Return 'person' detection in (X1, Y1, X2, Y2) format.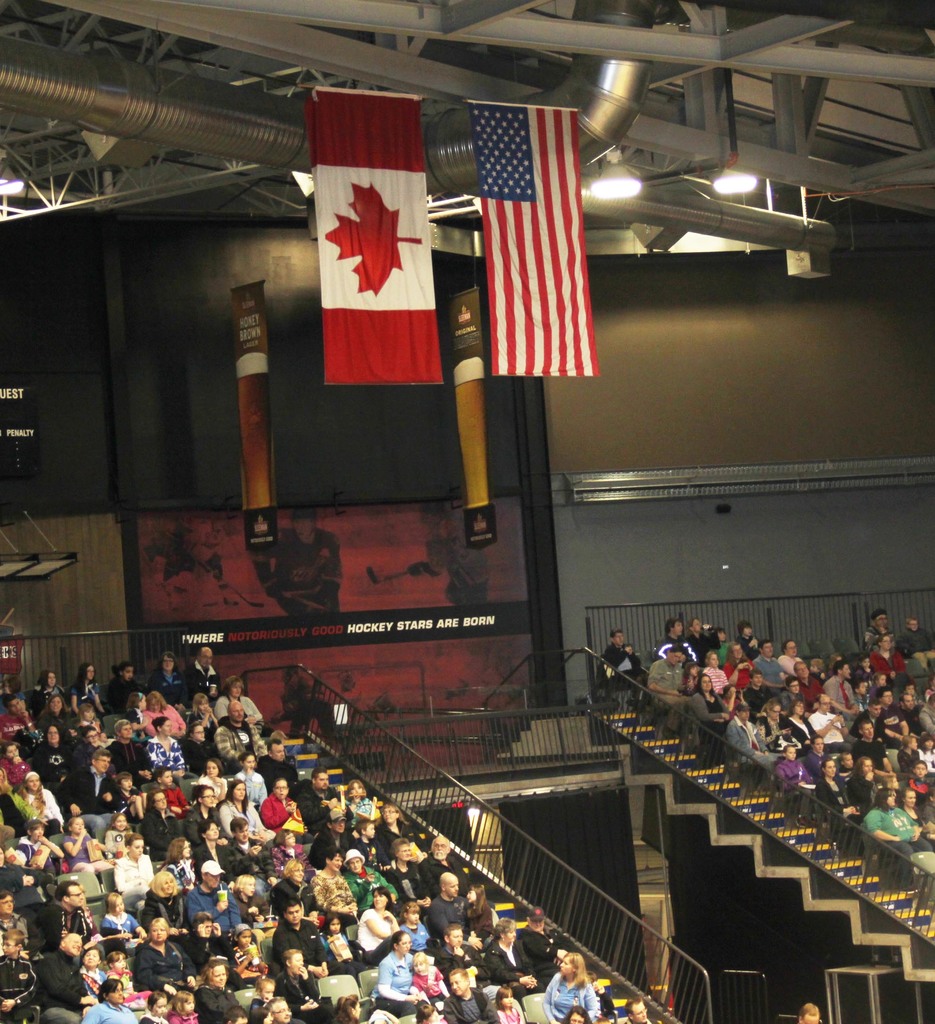
(261, 508, 341, 616).
